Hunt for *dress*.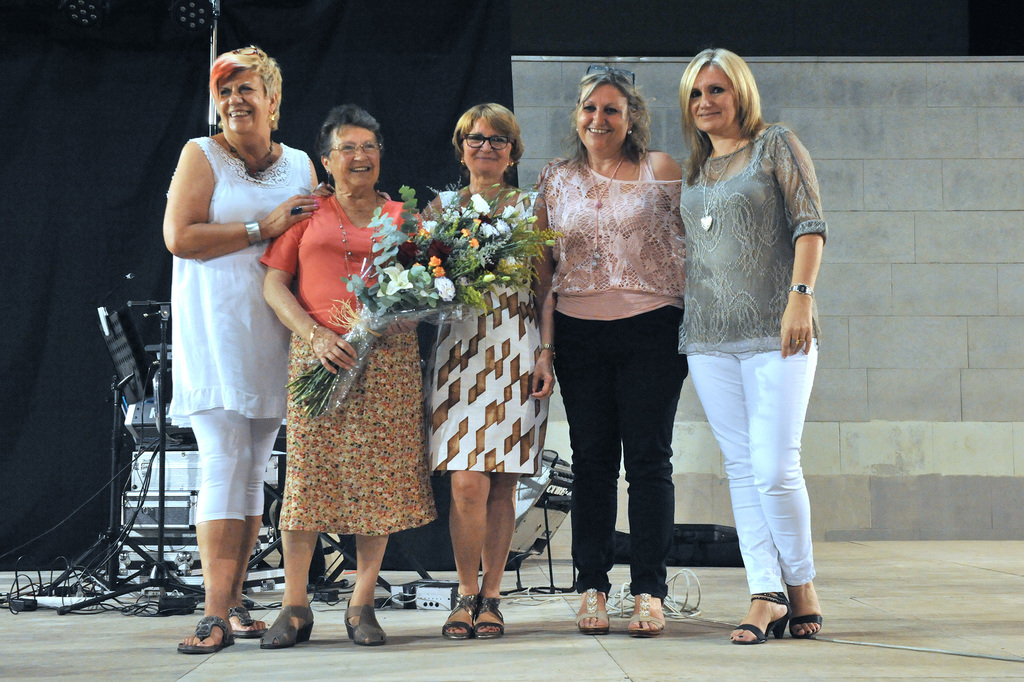
Hunted down at [left=430, top=187, right=555, bottom=481].
